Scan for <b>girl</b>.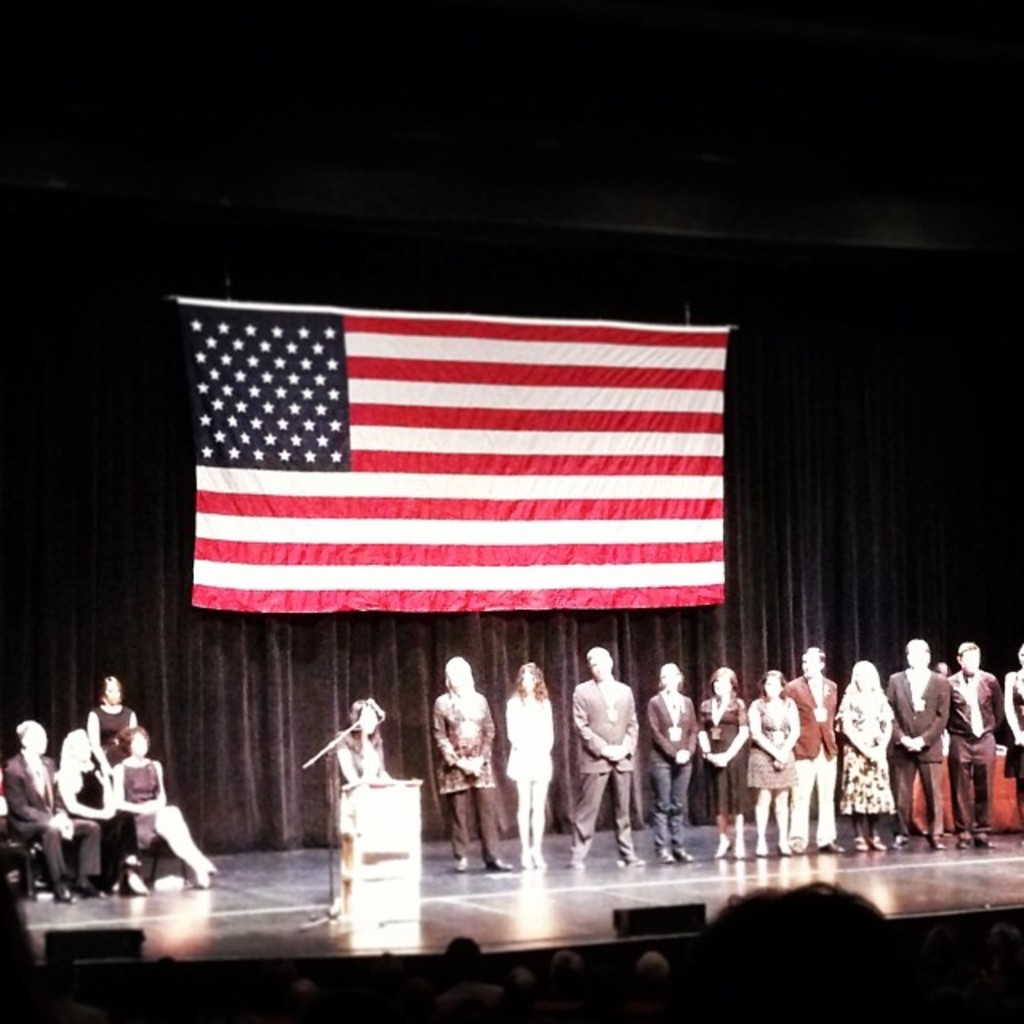
Scan result: rect(333, 694, 386, 902).
